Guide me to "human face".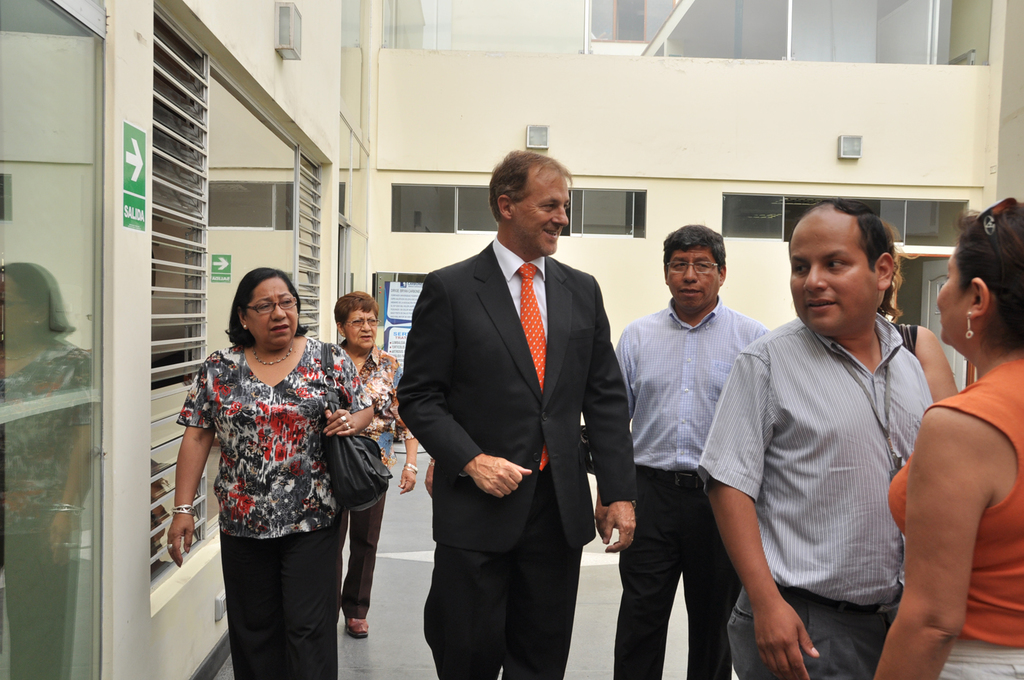
Guidance: detection(938, 247, 967, 343).
